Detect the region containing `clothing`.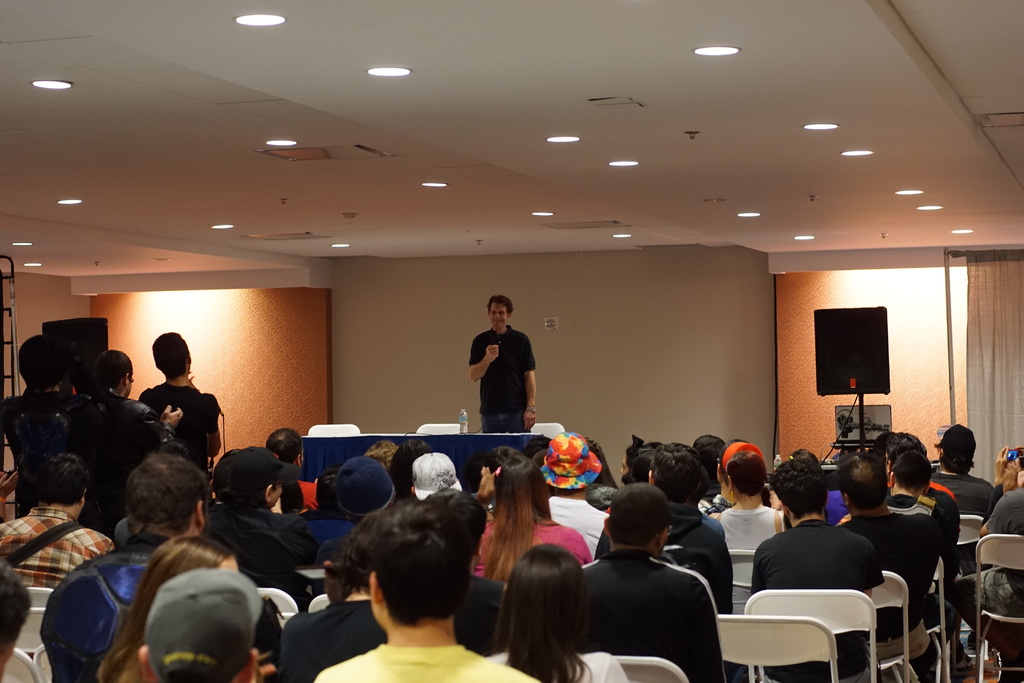
BBox(593, 549, 728, 682).
